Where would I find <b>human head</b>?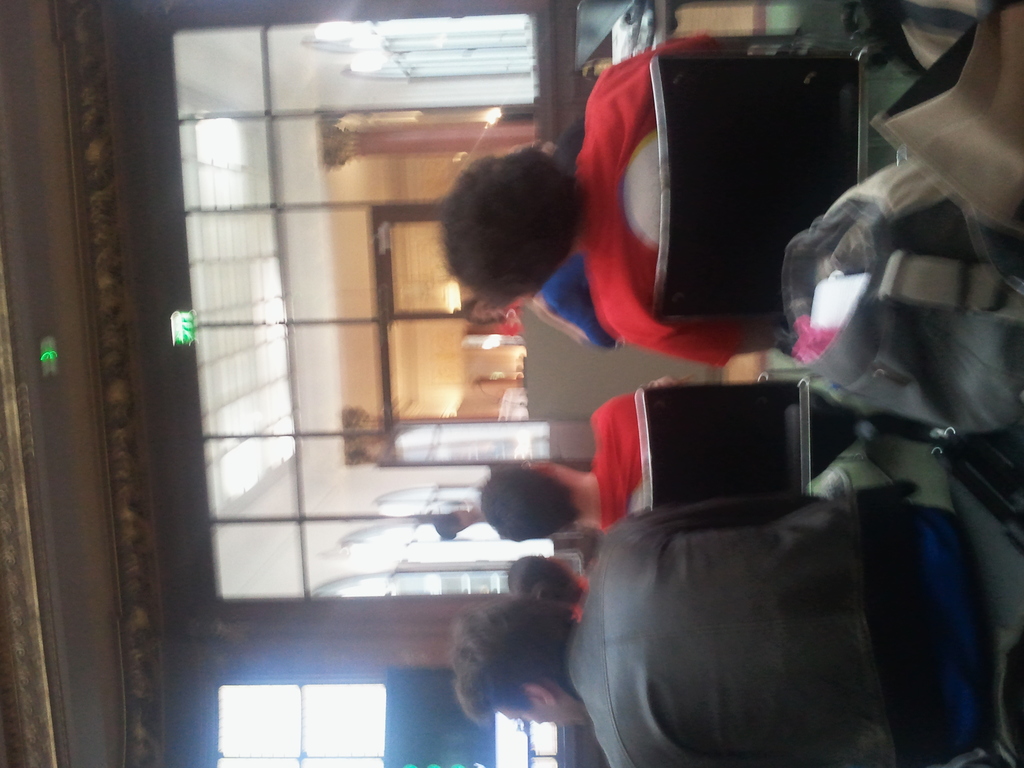
At <region>429, 125, 582, 322</region>.
